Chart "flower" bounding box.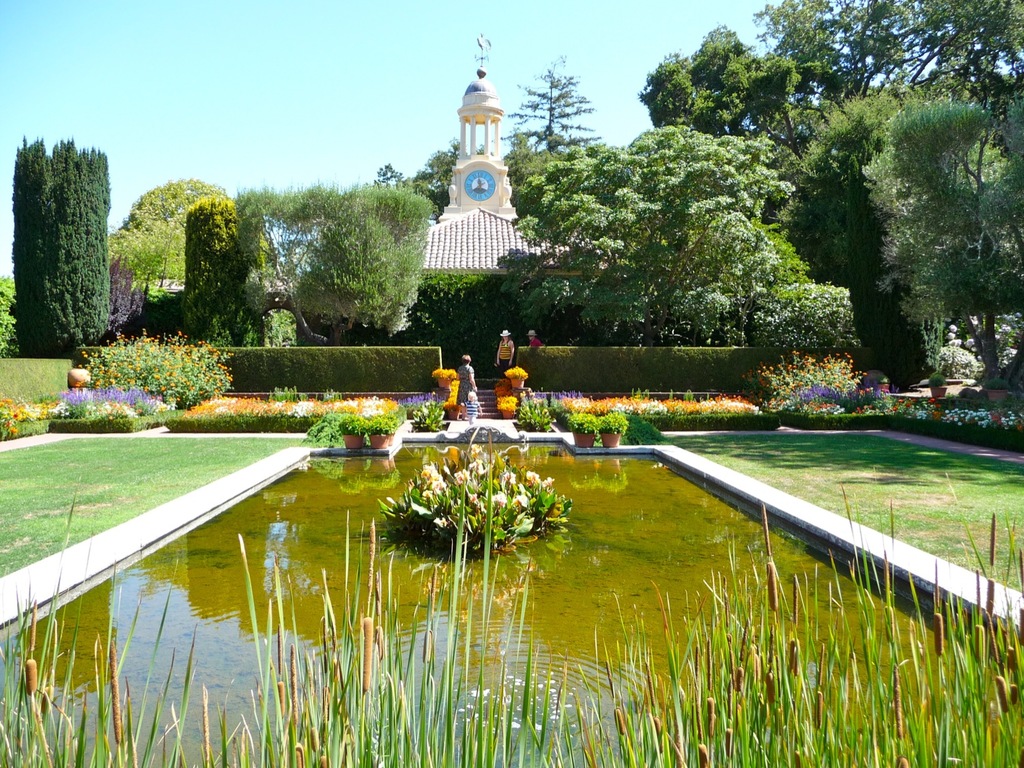
Charted: pyautogui.locateOnScreen(874, 386, 893, 405).
